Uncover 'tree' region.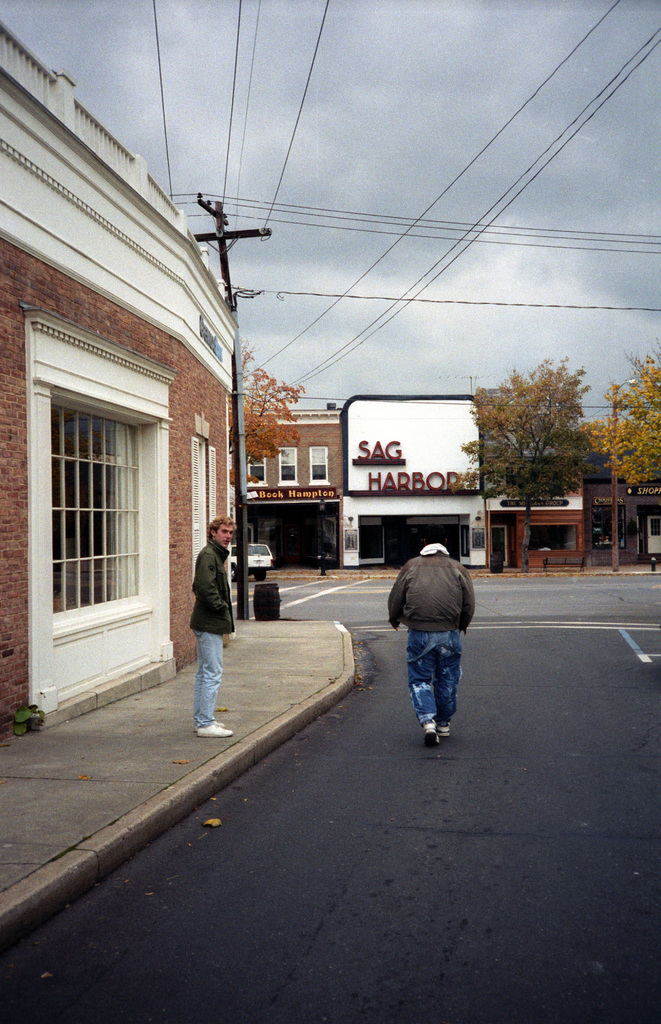
Uncovered: 466 356 593 567.
